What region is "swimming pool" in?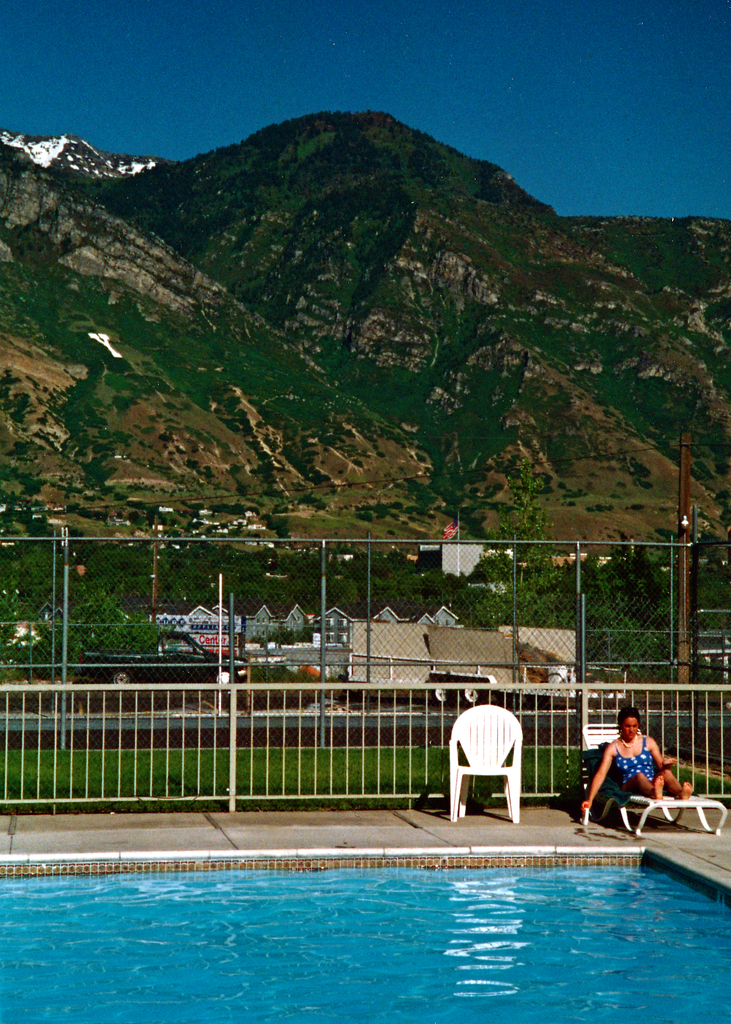
bbox=[58, 820, 730, 1023].
